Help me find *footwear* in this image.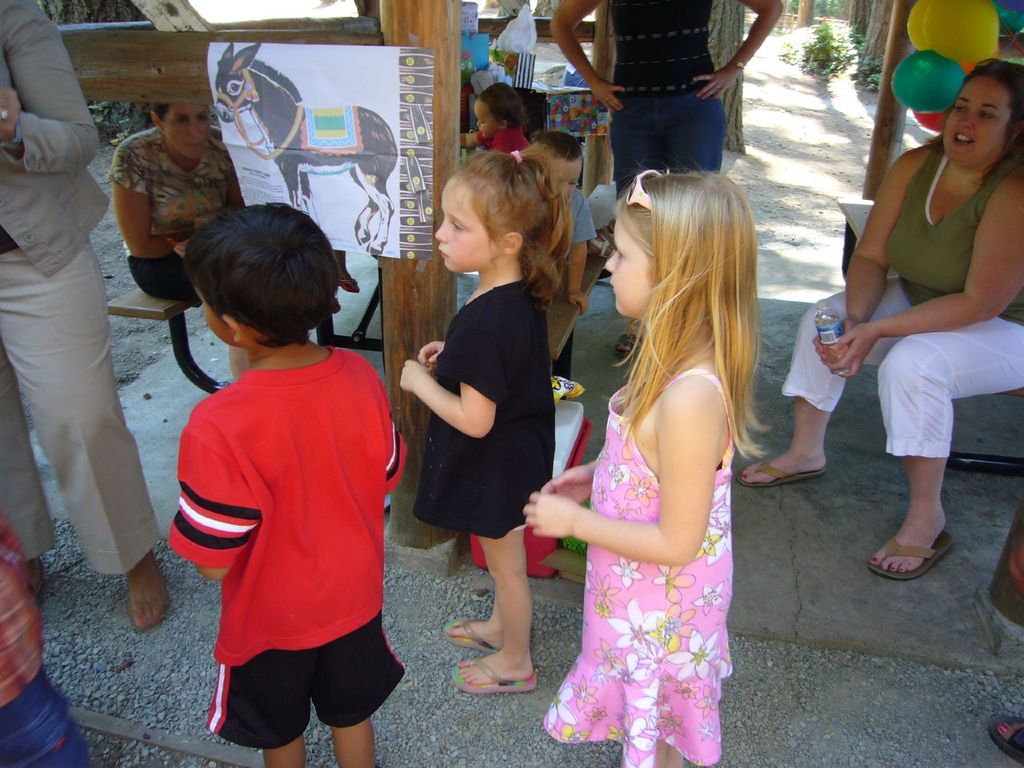
Found it: select_region(449, 652, 533, 694).
